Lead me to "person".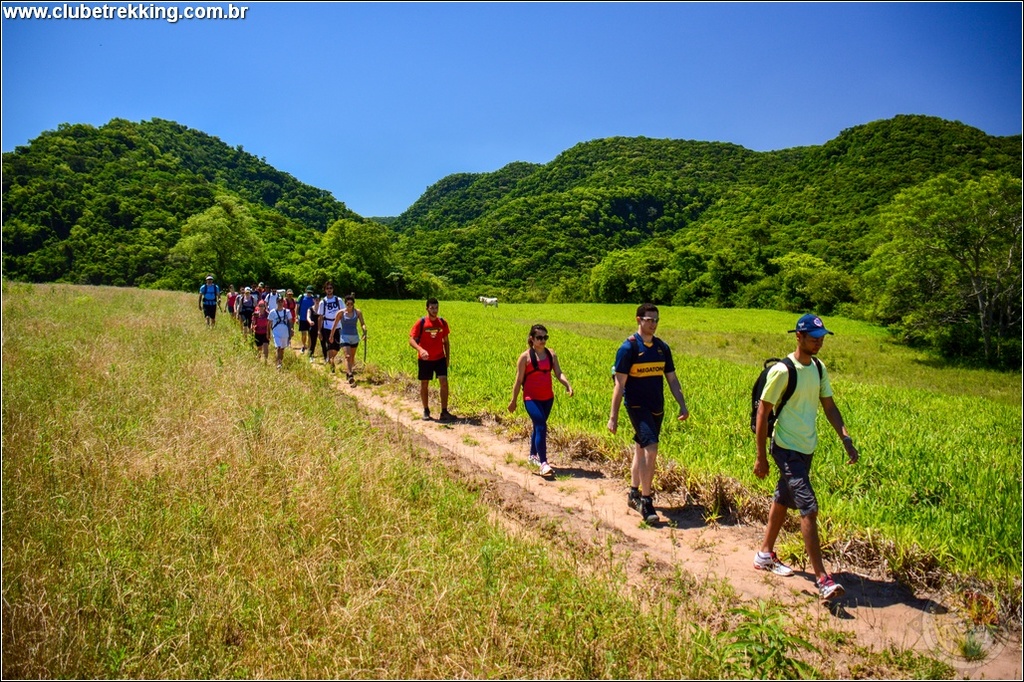
Lead to select_region(264, 293, 291, 363).
